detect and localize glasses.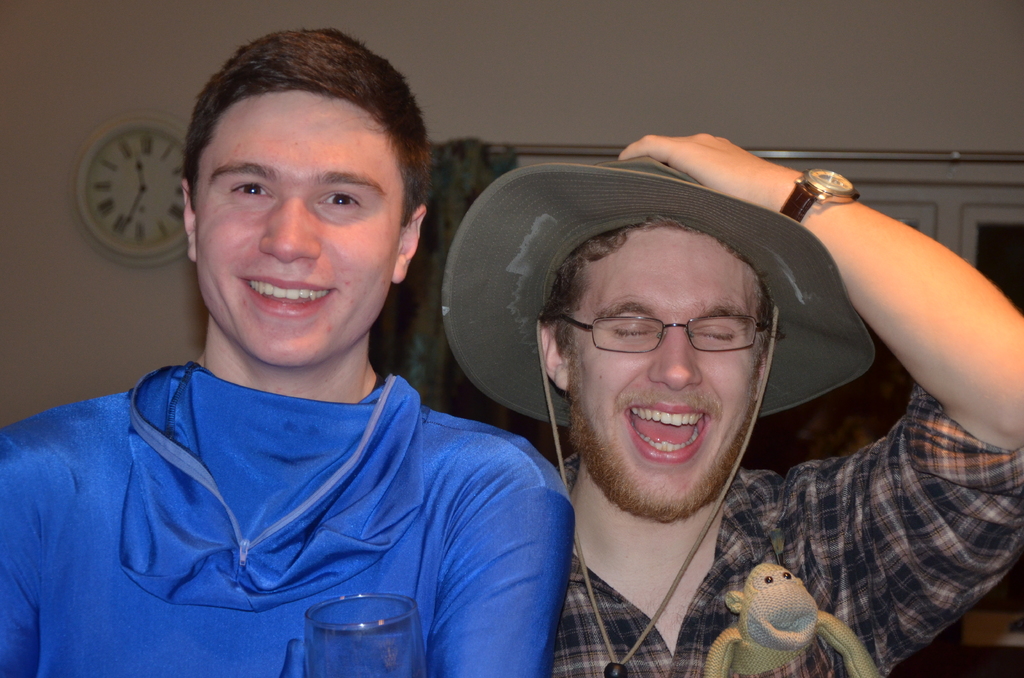
Localized at rect(550, 300, 786, 377).
